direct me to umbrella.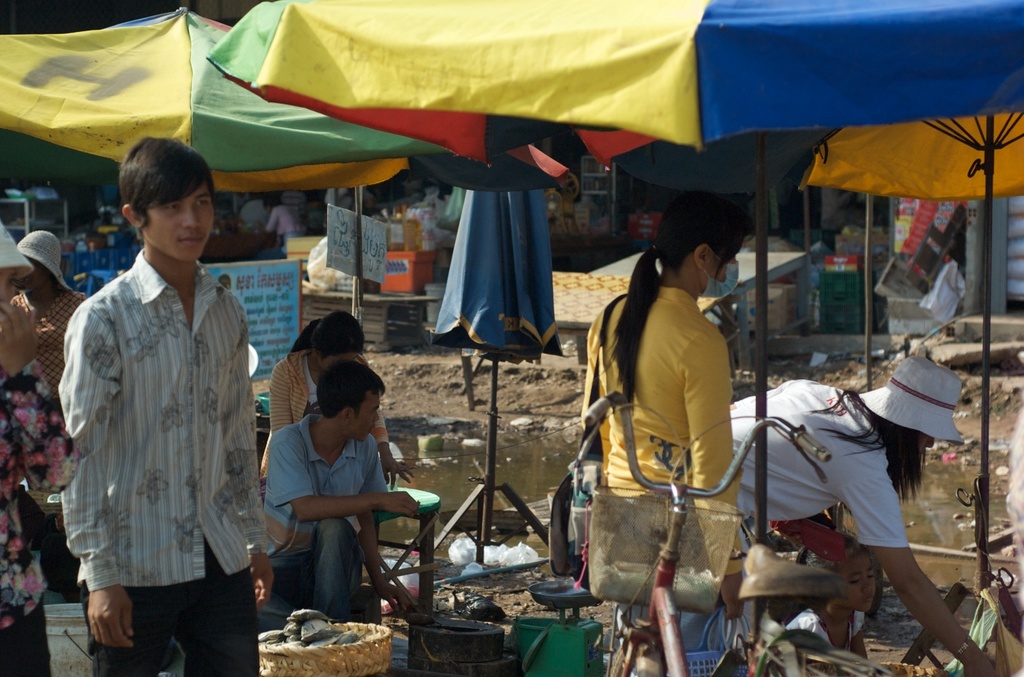
Direction: (left=800, top=115, right=1023, bottom=602).
